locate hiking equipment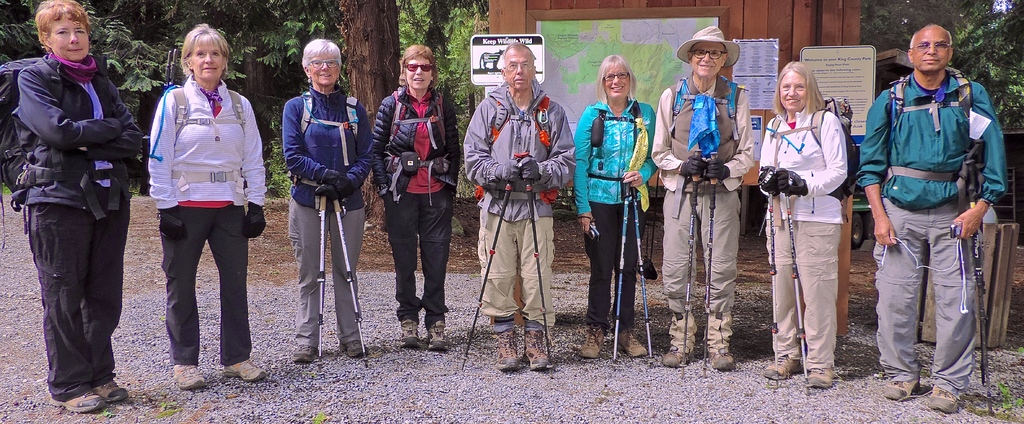
(left=673, top=145, right=703, bottom=379)
